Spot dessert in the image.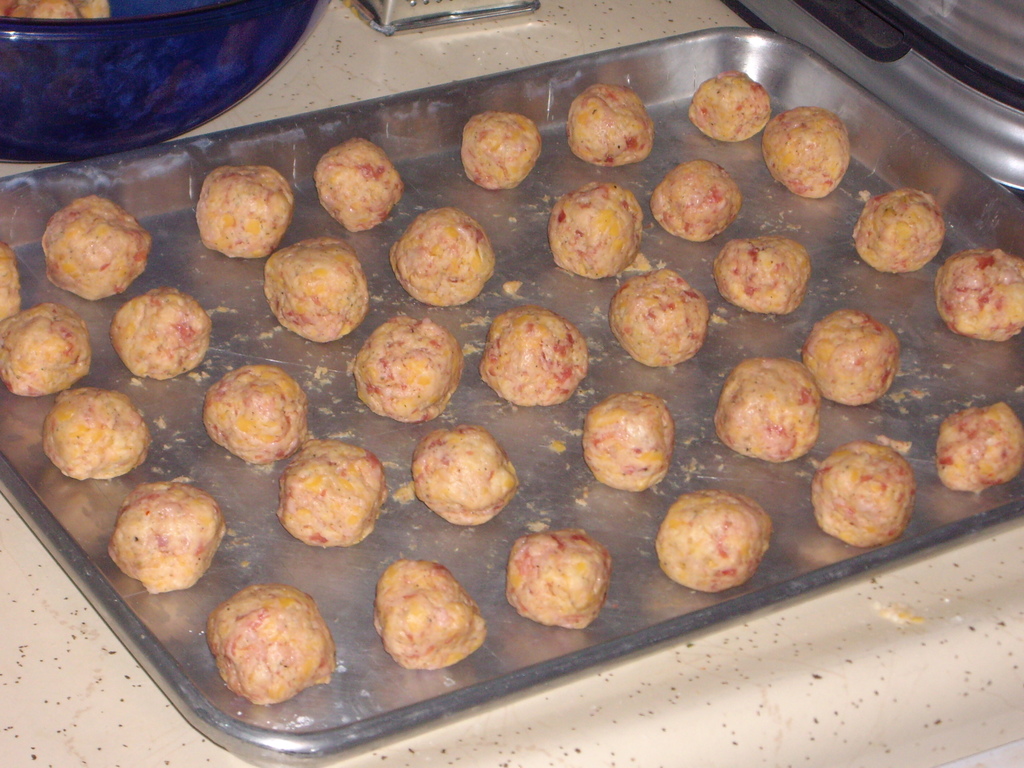
dessert found at select_region(371, 560, 490, 662).
